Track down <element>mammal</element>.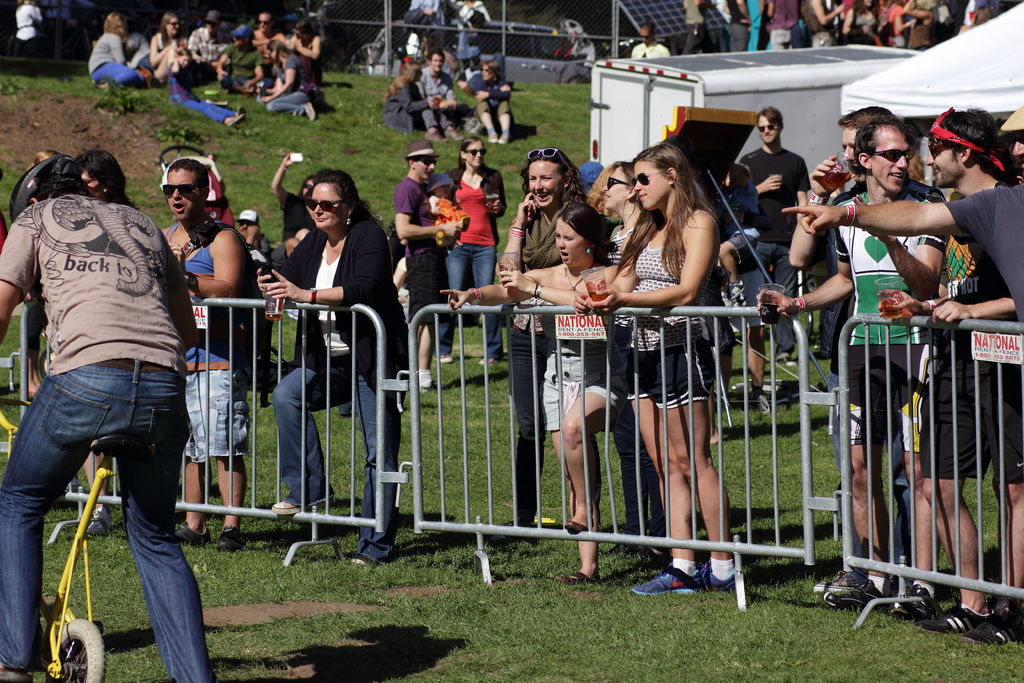
Tracked to locate(77, 150, 152, 539).
